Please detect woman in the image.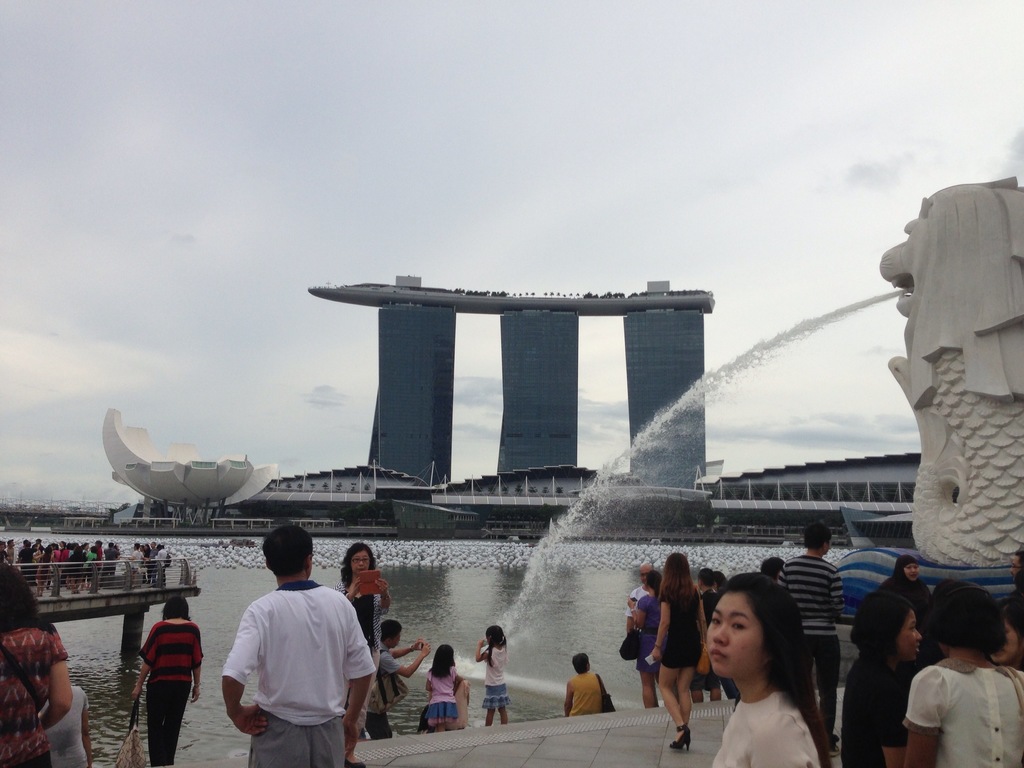
box=[36, 673, 96, 767].
